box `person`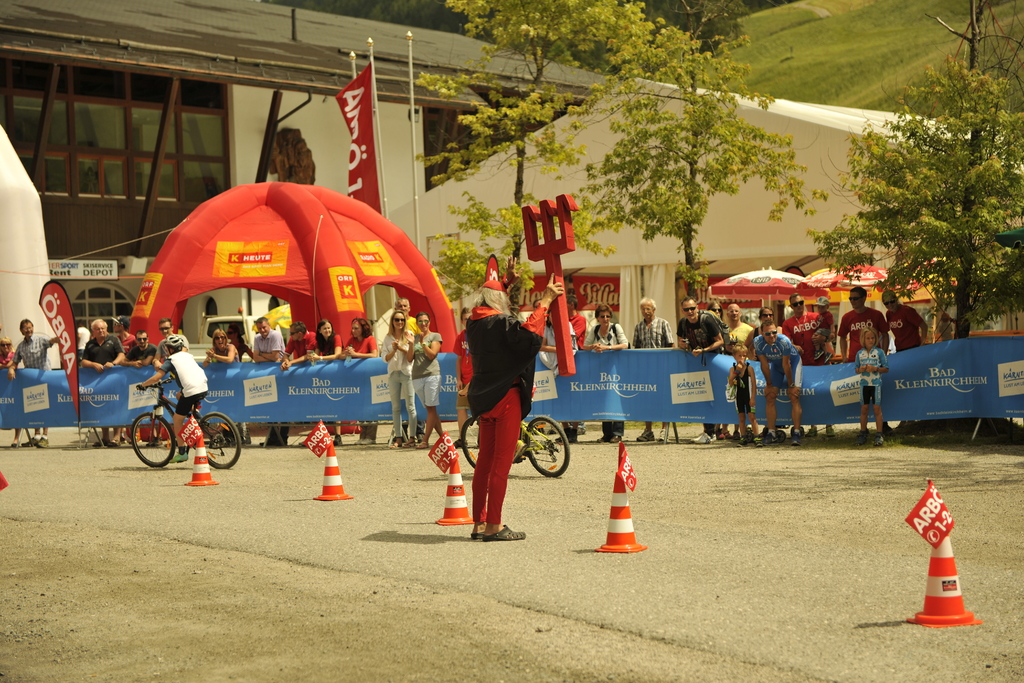
rect(6, 319, 60, 448)
